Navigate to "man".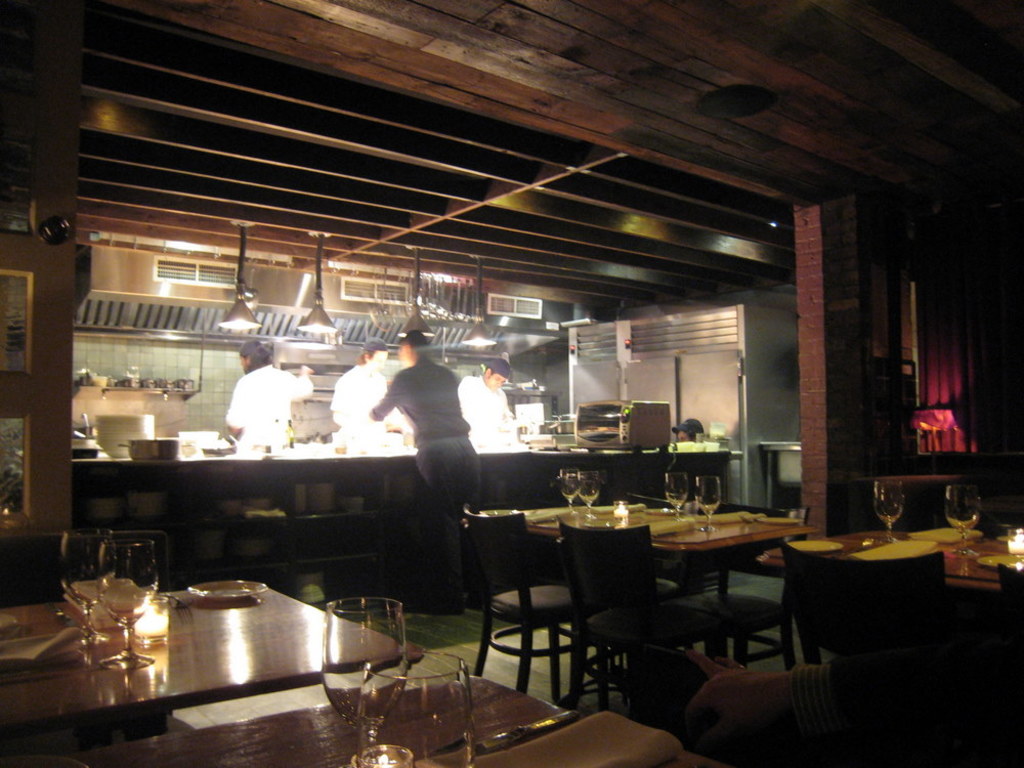
Navigation target: 459/356/518/443.
